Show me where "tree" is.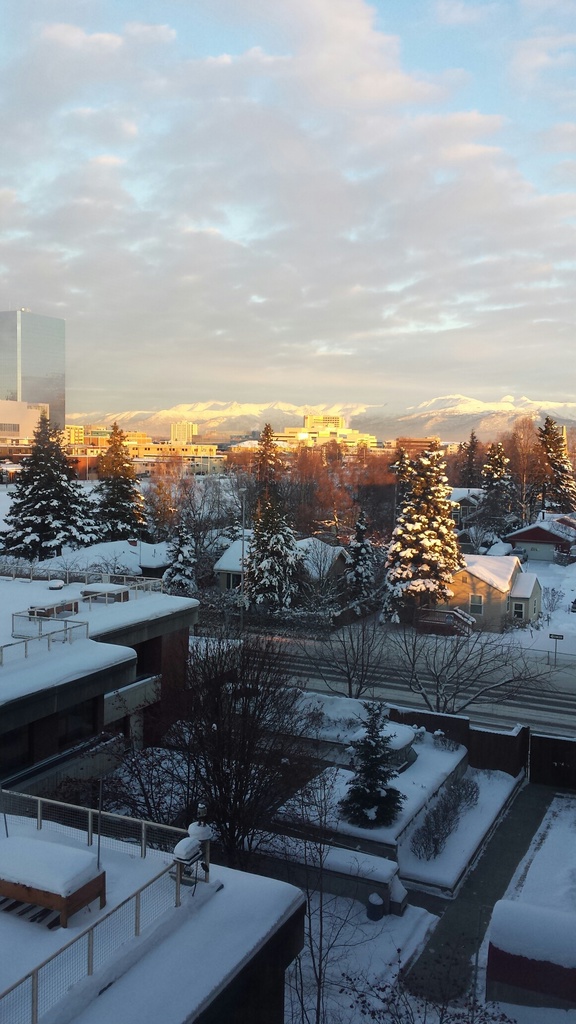
"tree" is at (531, 415, 575, 522).
